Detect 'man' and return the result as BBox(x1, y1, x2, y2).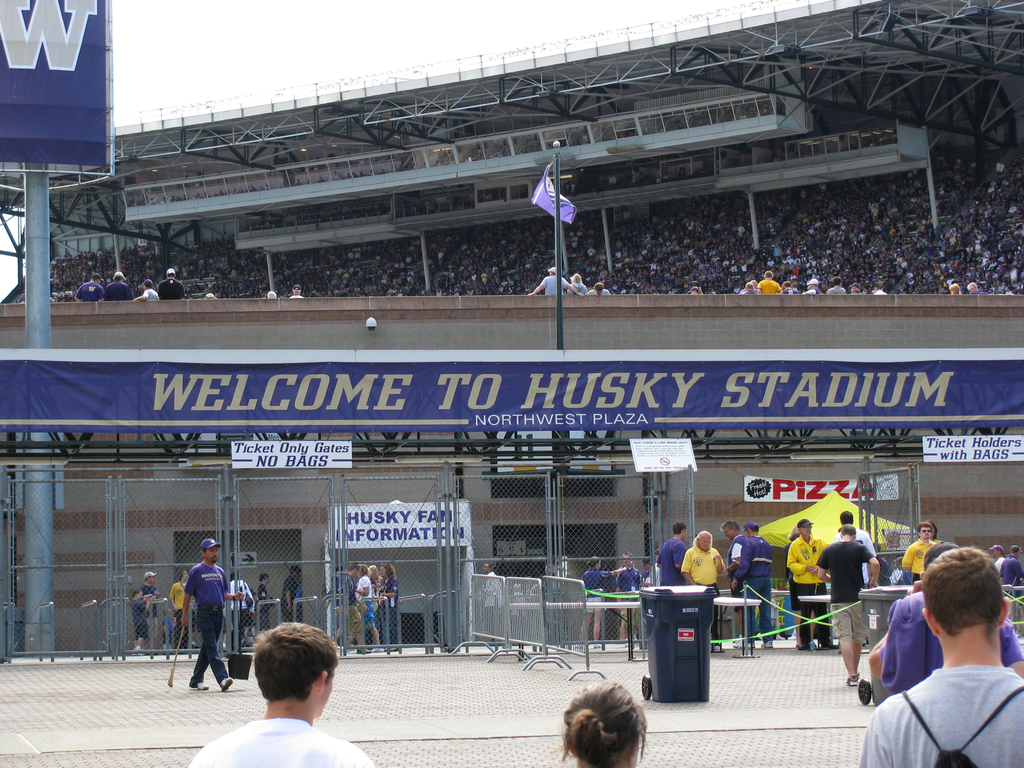
BBox(168, 564, 192, 652).
